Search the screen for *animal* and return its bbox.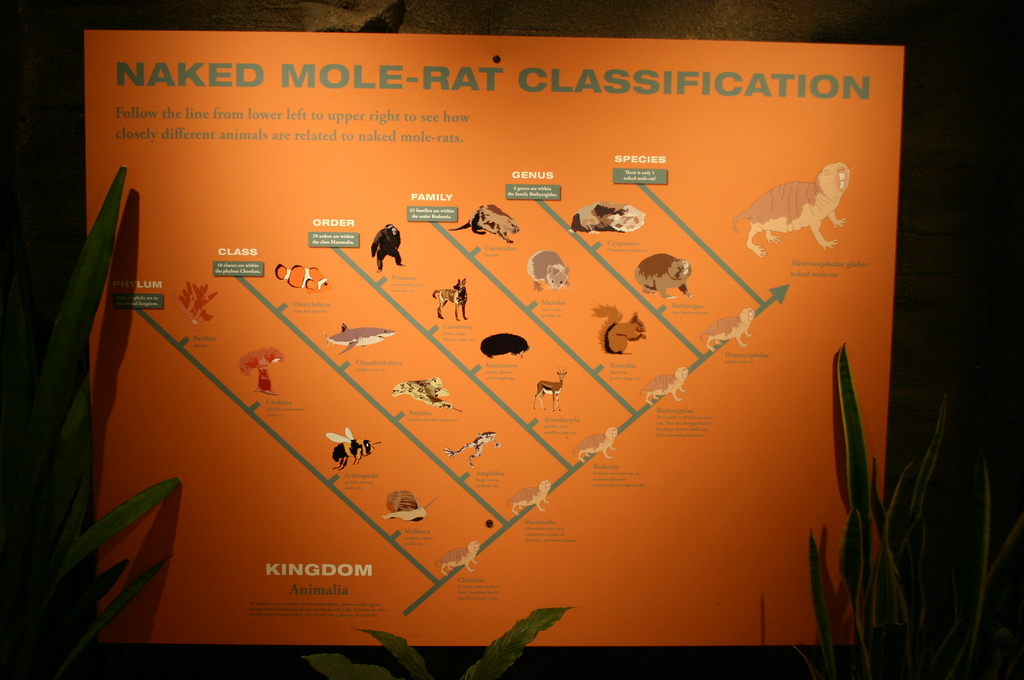
Found: bbox=[570, 424, 618, 465].
